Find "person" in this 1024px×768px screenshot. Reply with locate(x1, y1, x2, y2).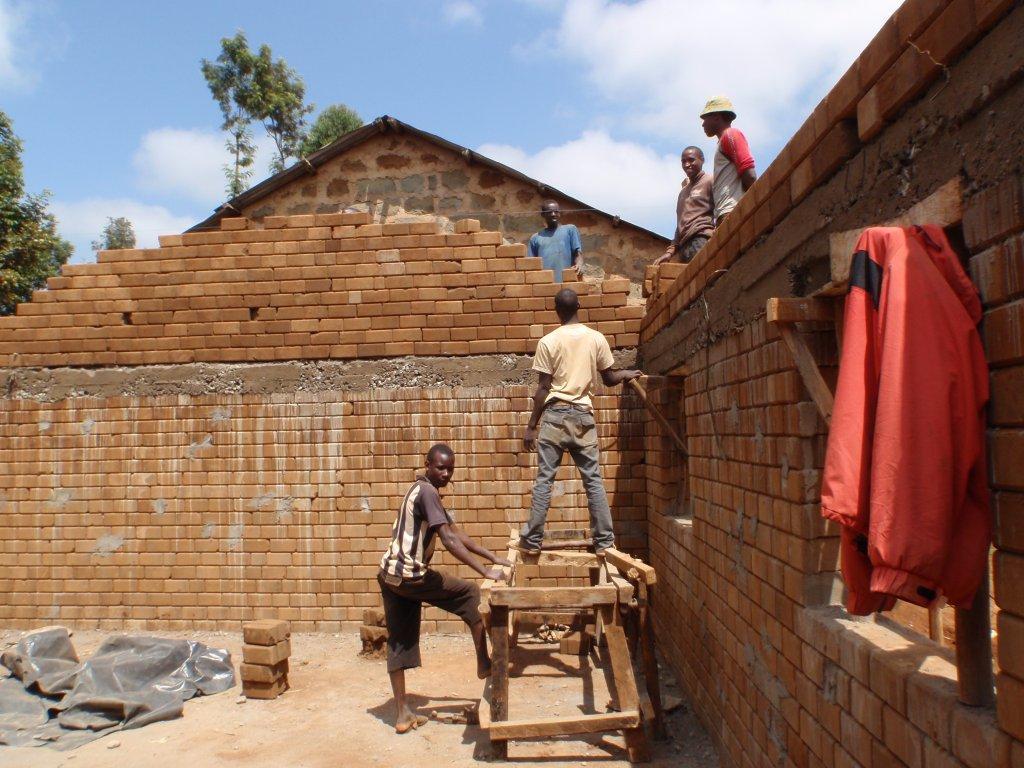
locate(522, 276, 623, 581).
